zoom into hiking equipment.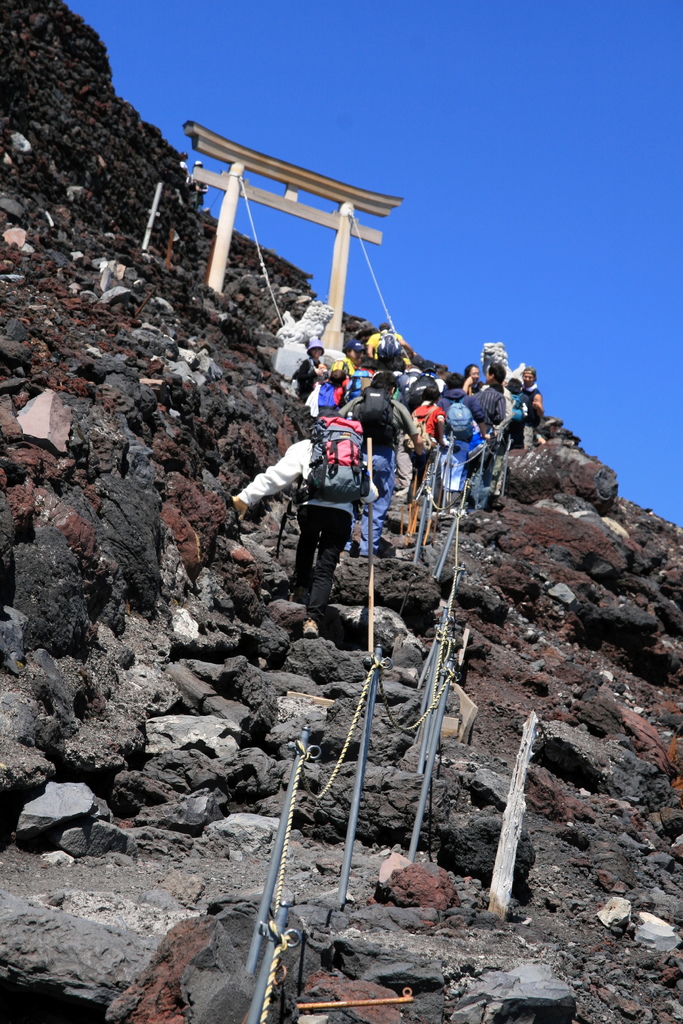
Zoom target: pyautogui.locateOnScreen(404, 403, 441, 453).
